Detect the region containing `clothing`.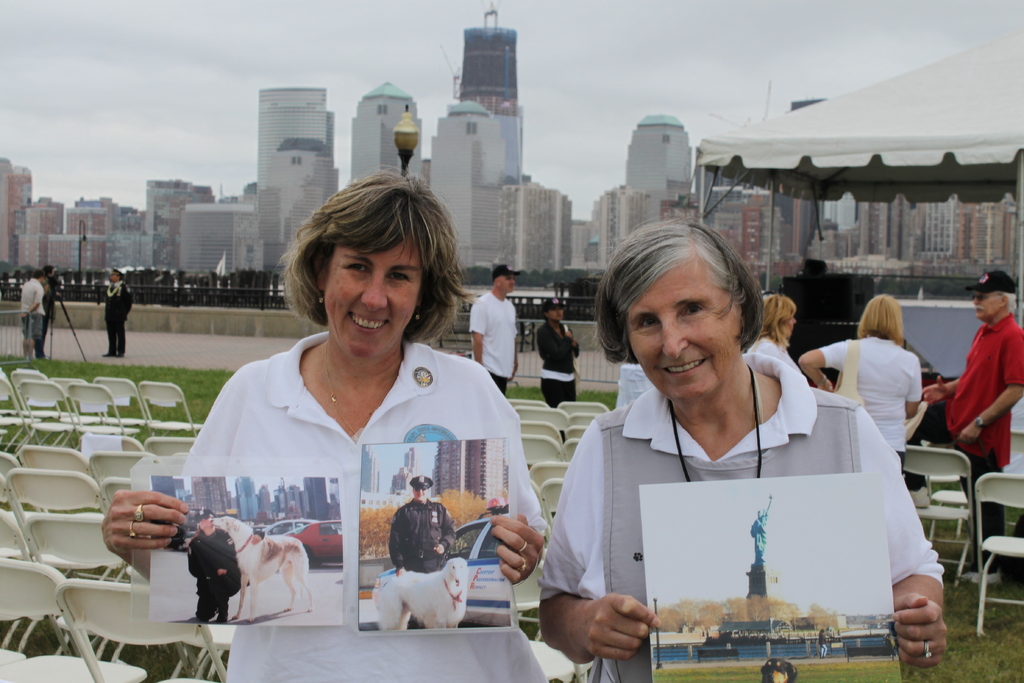
box(20, 281, 42, 339).
